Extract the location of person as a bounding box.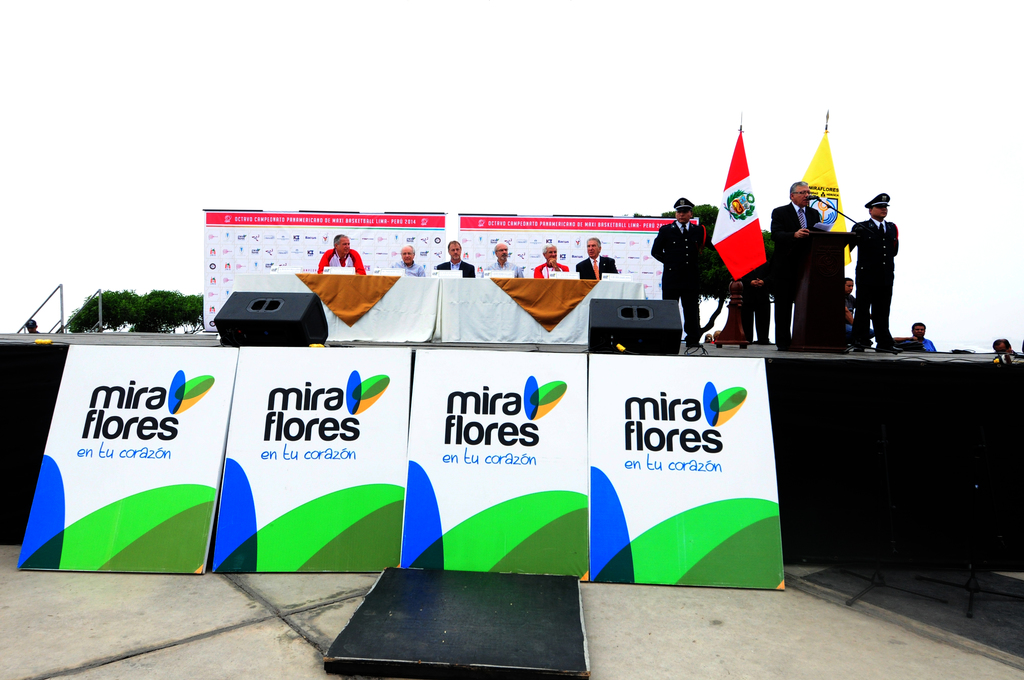
(487,239,520,280).
